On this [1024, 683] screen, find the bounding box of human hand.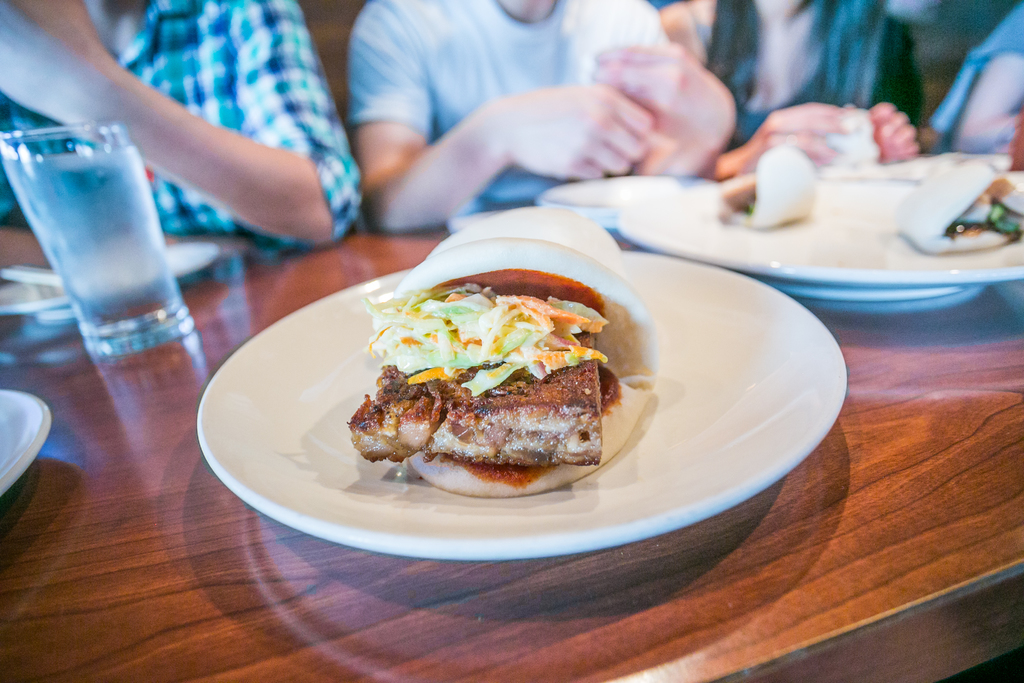
Bounding box: (593,43,735,135).
